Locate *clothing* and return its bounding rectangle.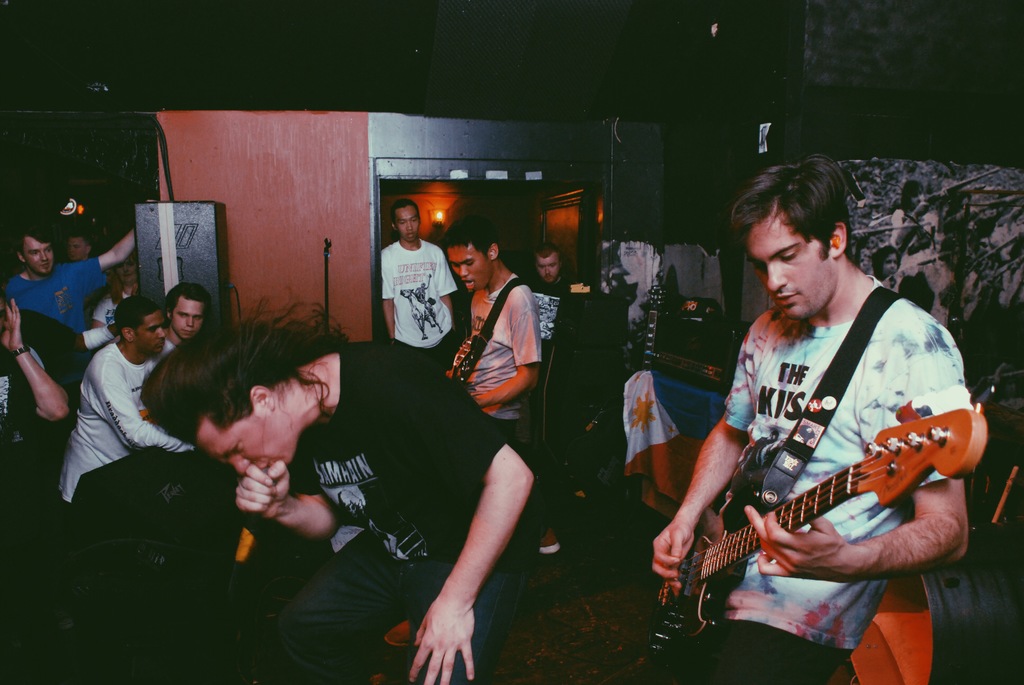
pyautogui.locateOnScreen(61, 330, 195, 511).
